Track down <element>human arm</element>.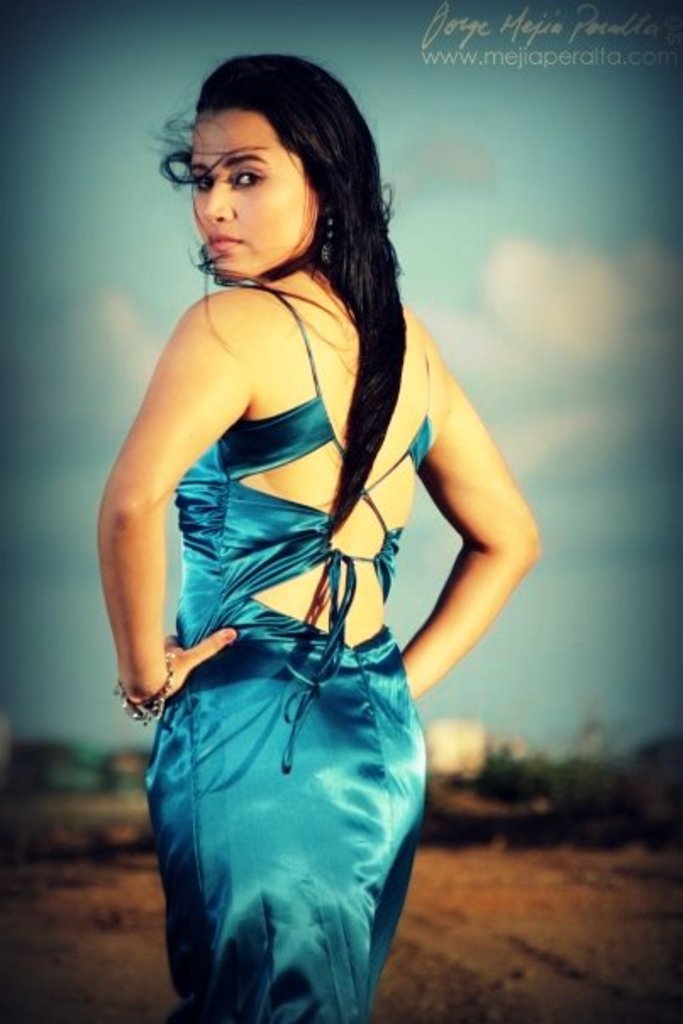
Tracked to locate(98, 305, 251, 712).
